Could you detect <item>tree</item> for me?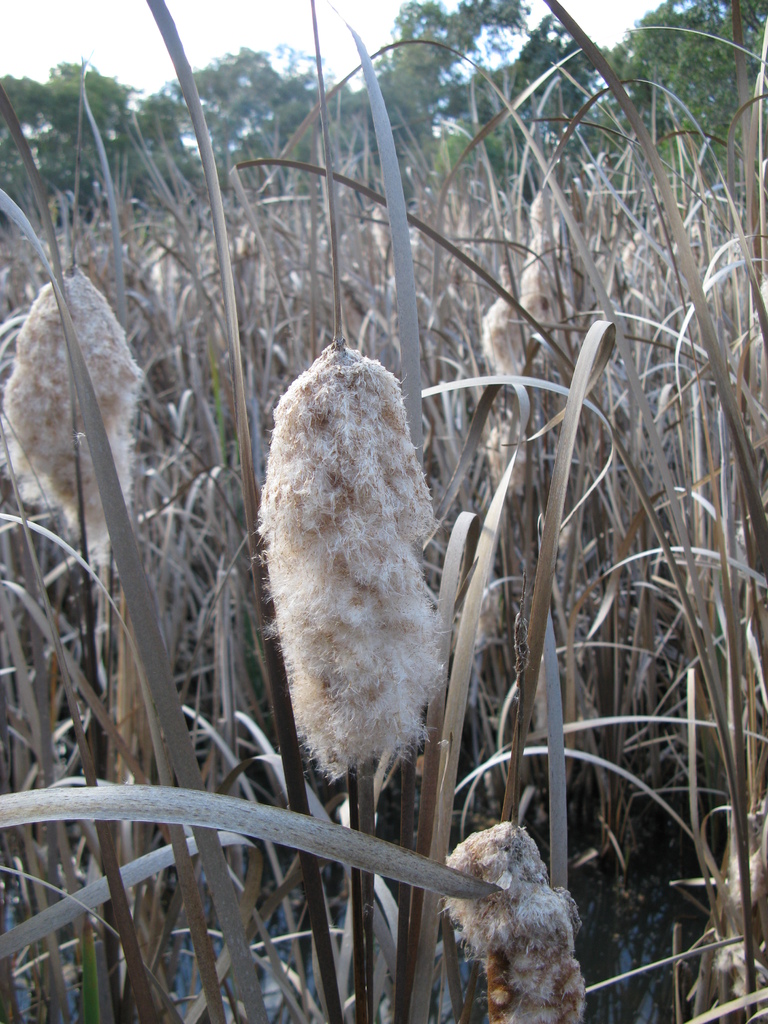
Detection result: locate(42, 46, 170, 239).
